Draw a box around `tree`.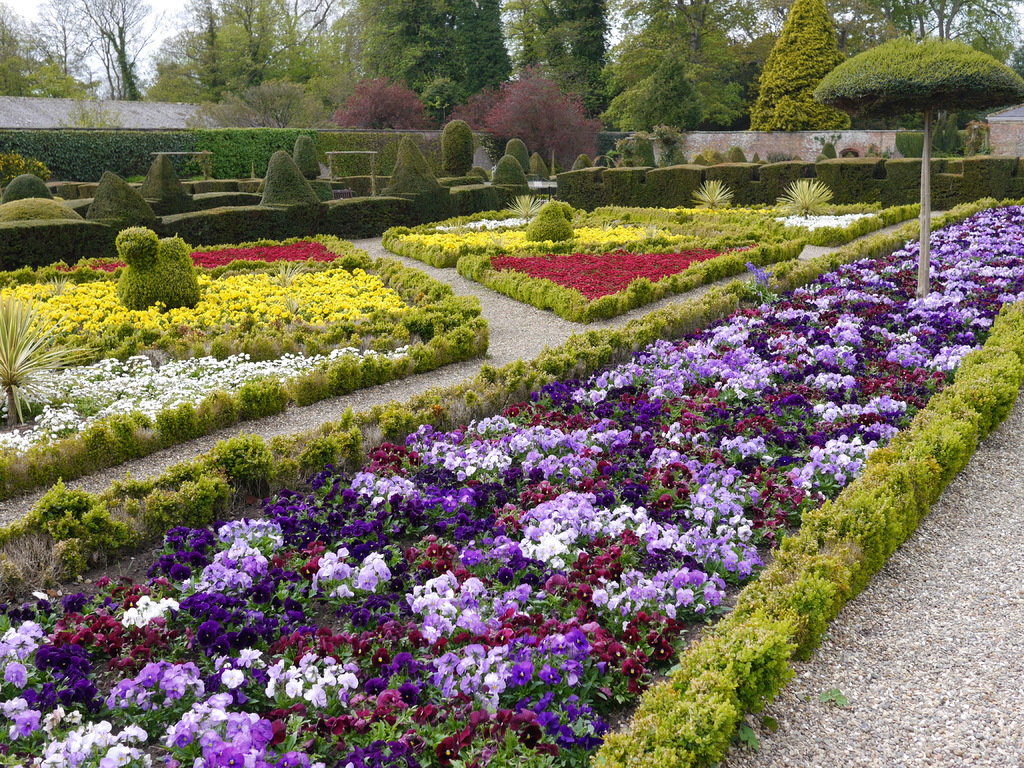
[x1=467, y1=50, x2=586, y2=181].
